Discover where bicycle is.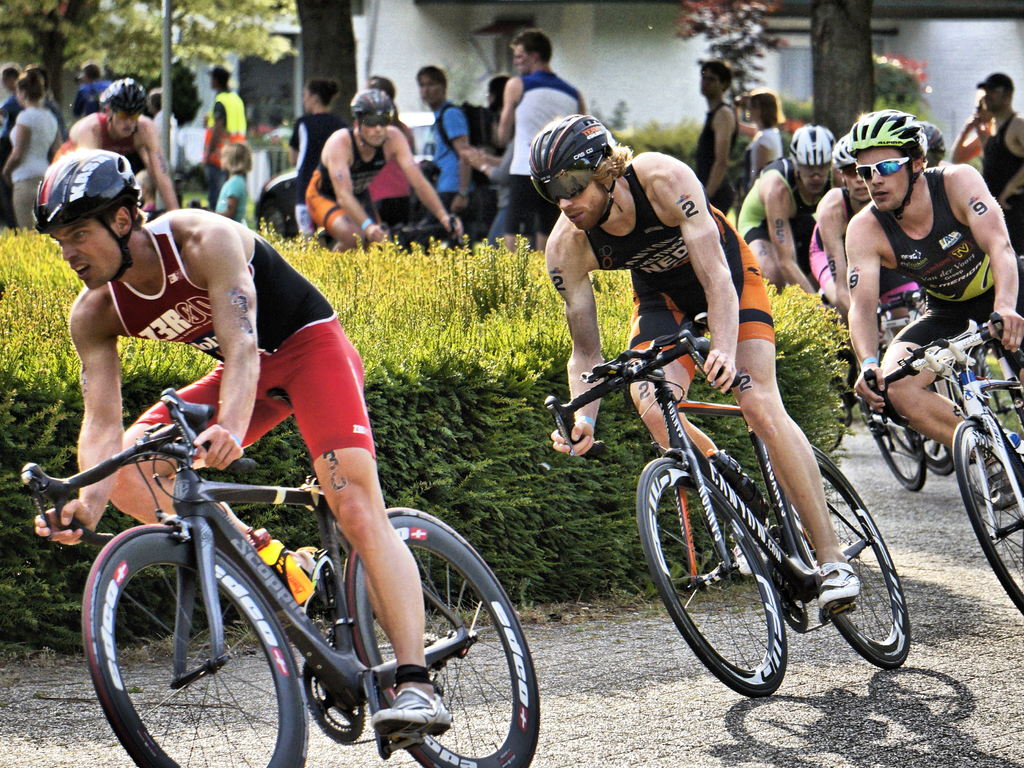
Discovered at 377 213 463 254.
